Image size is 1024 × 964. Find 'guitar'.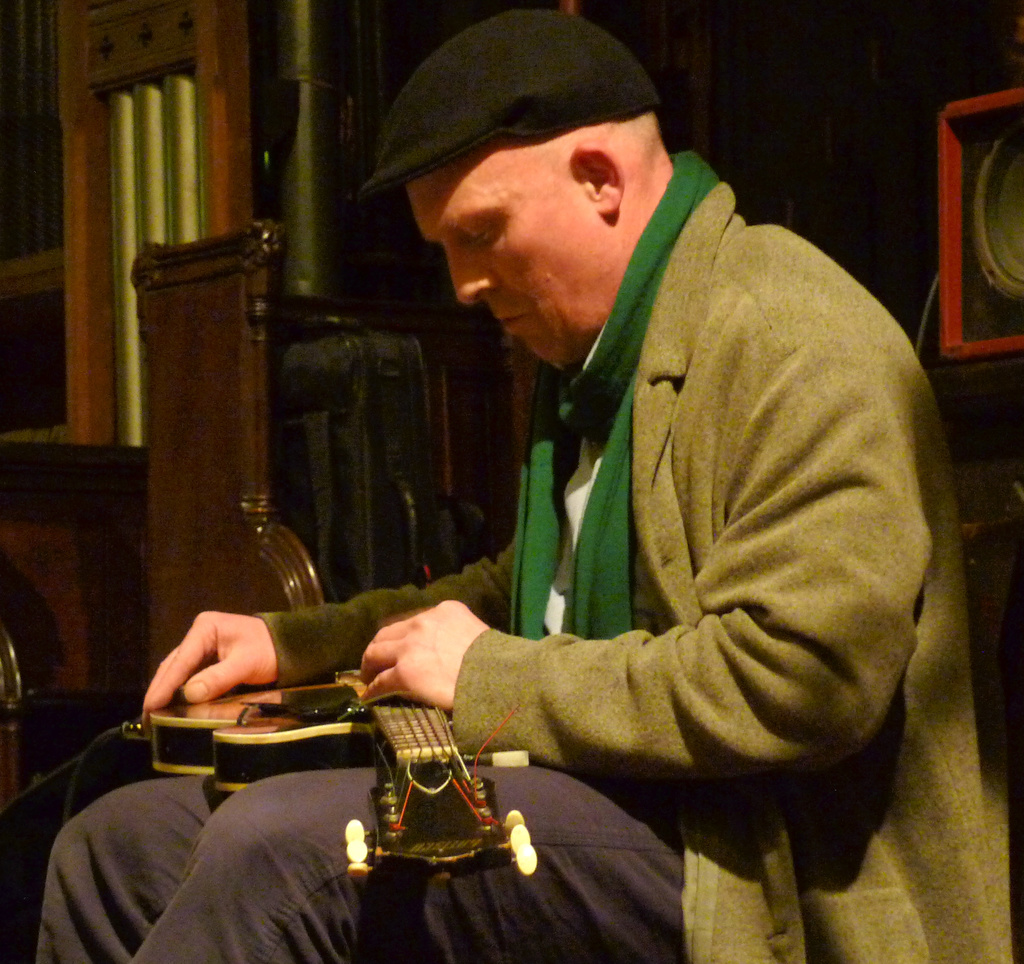
116 670 534 877.
